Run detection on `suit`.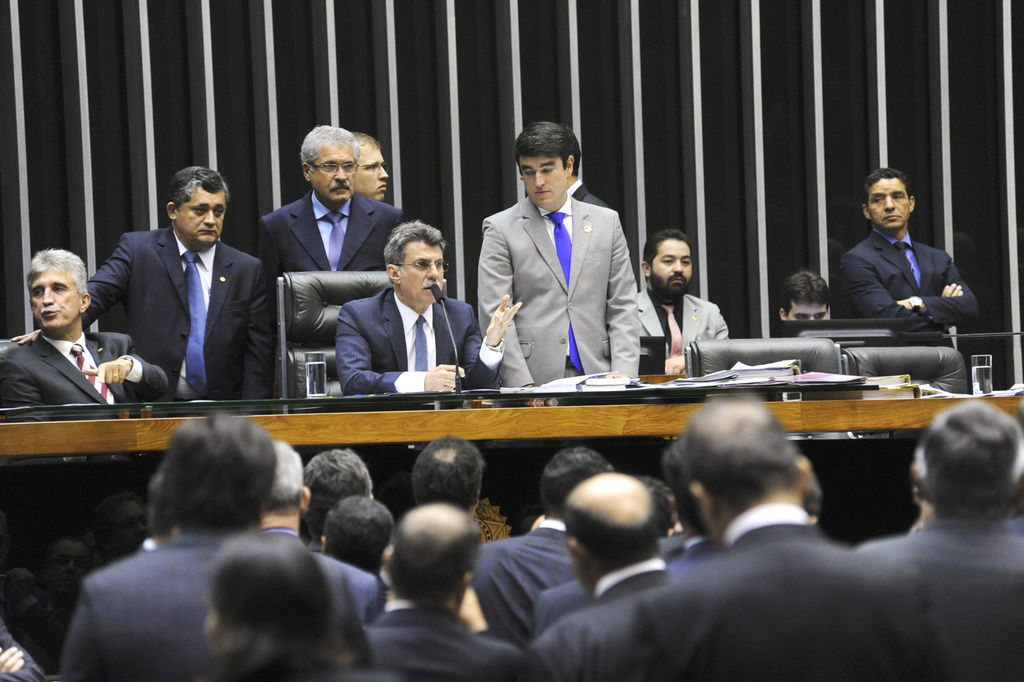
Result: 0 337 172 416.
